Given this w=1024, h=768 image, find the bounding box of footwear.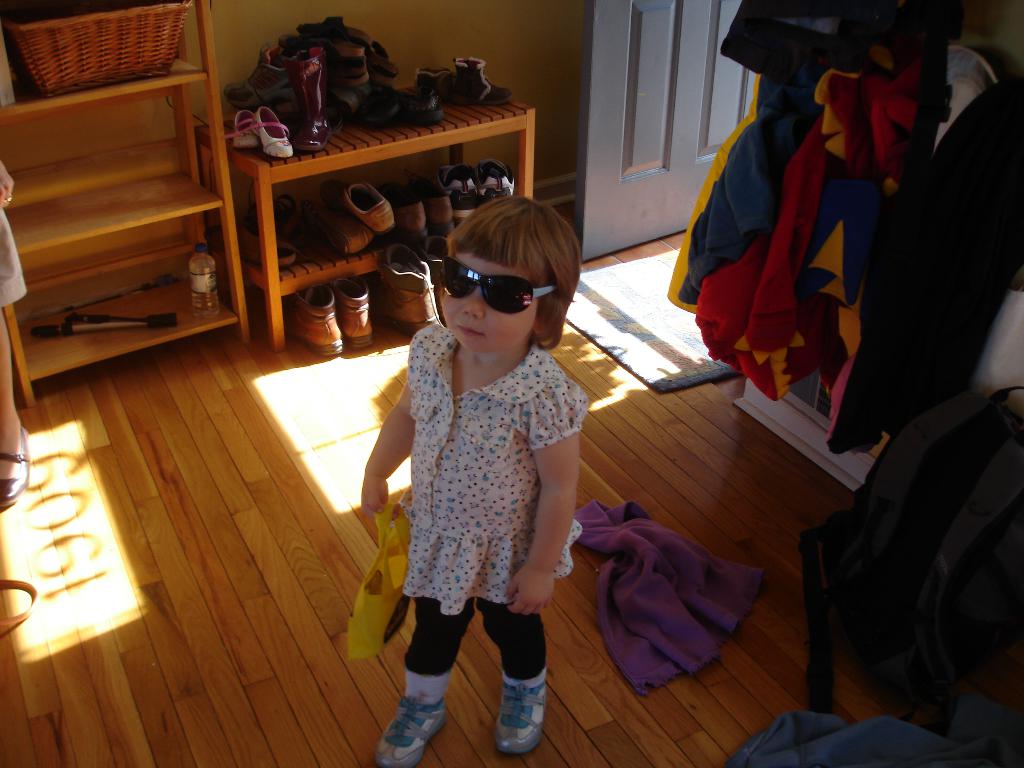
x1=451, y1=156, x2=479, y2=210.
